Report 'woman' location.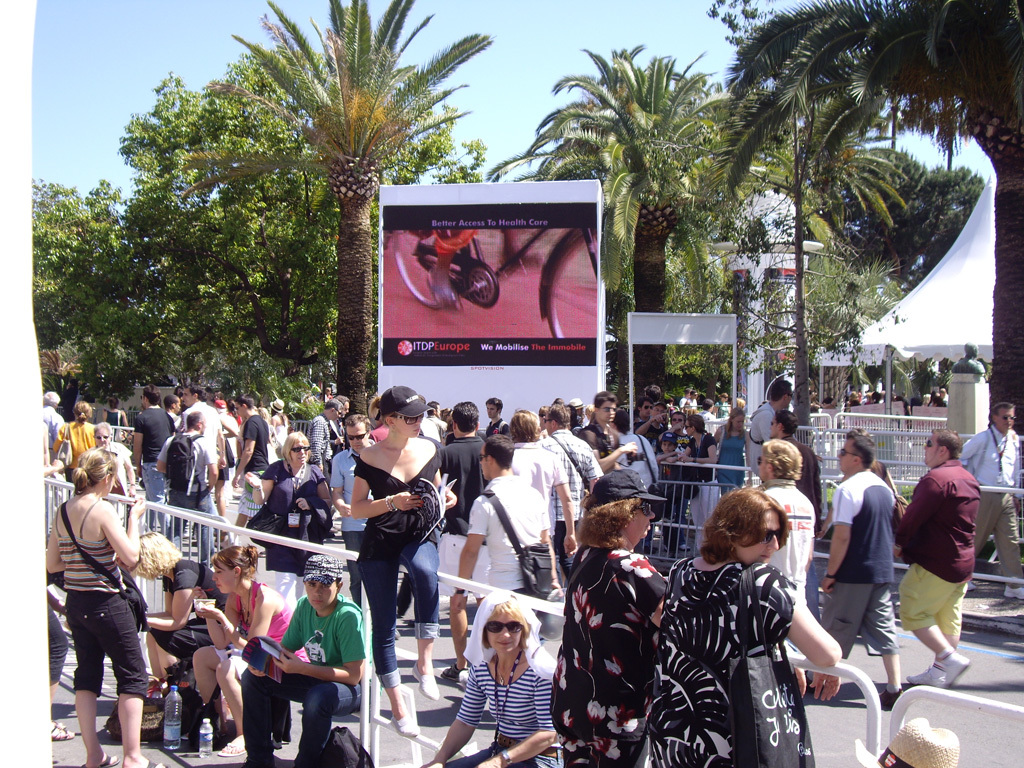
Report: crop(645, 489, 846, 767).
